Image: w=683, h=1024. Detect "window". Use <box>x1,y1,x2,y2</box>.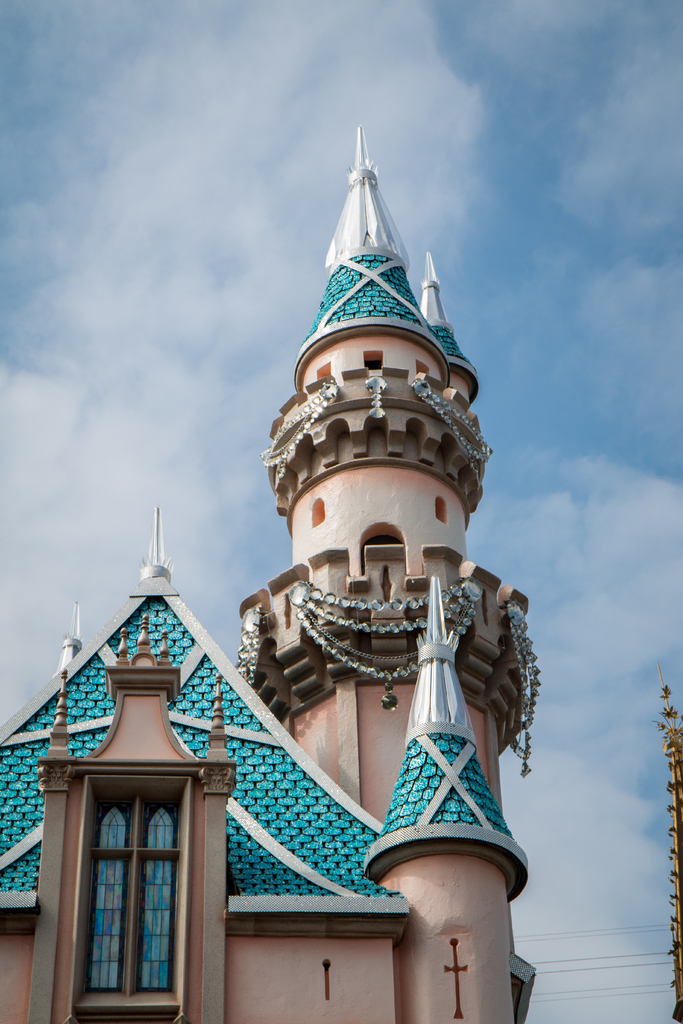
<box>95,813,124,996</box>.
